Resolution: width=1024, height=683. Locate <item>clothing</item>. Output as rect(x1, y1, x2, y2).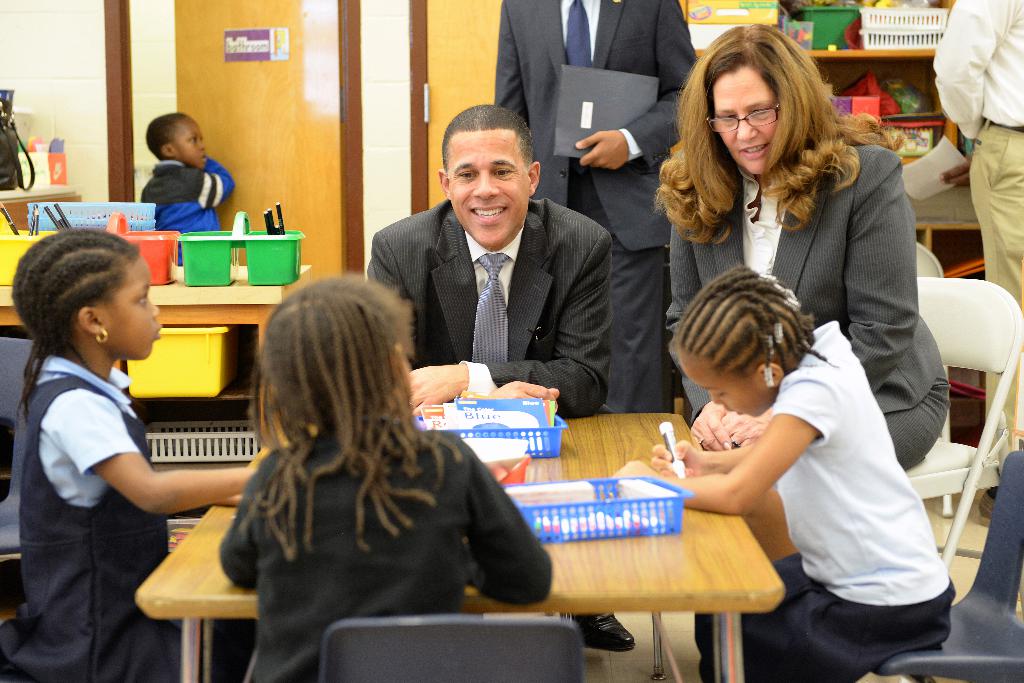
rect(17, 345, 250, 682).
